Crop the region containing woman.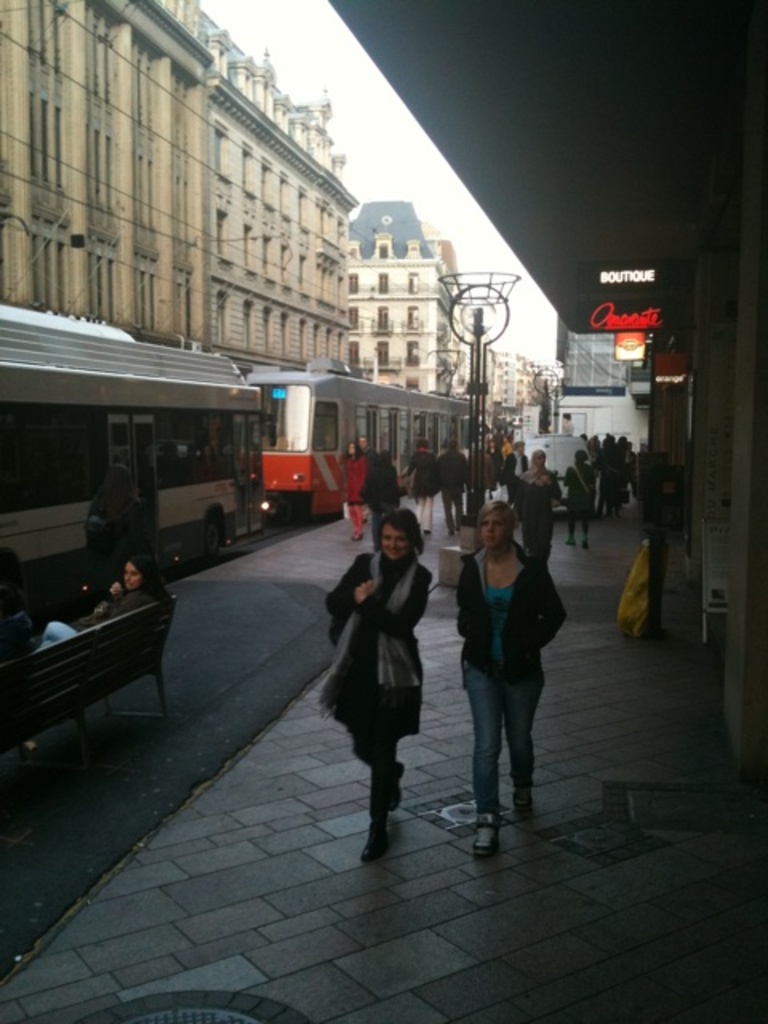
Crop region: (x1=85, y1=459, x2=146, y2=592).
